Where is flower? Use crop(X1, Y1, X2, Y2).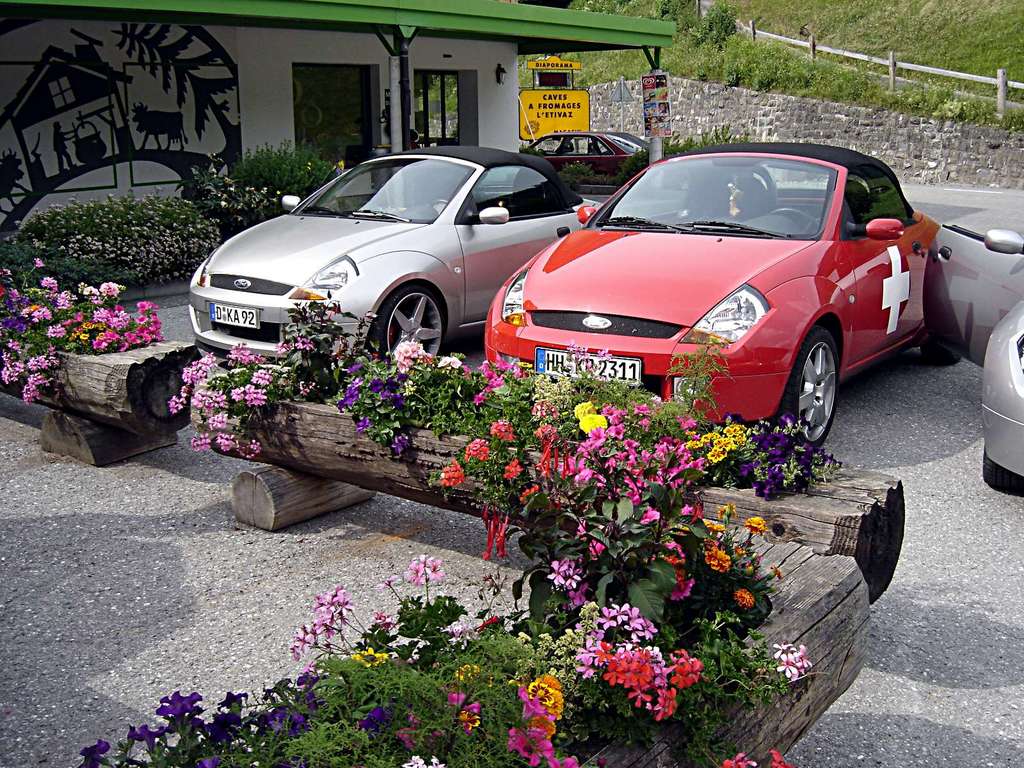
crop(525, 484, 532, 500).
